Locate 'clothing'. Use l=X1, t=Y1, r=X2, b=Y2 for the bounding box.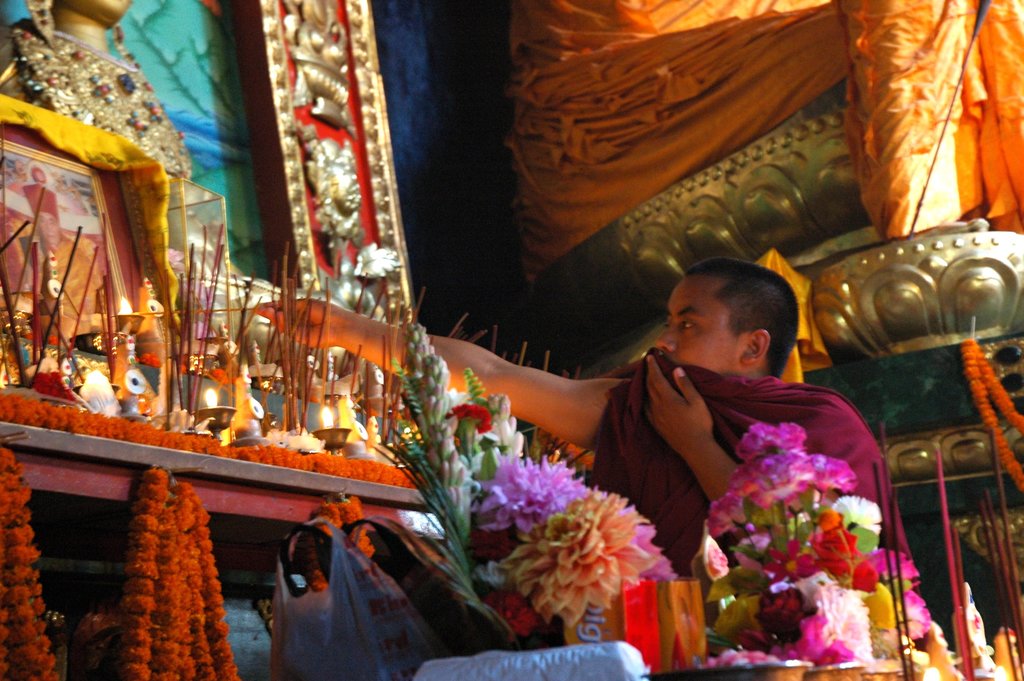
l=0, t=14, r=195, b=183.
